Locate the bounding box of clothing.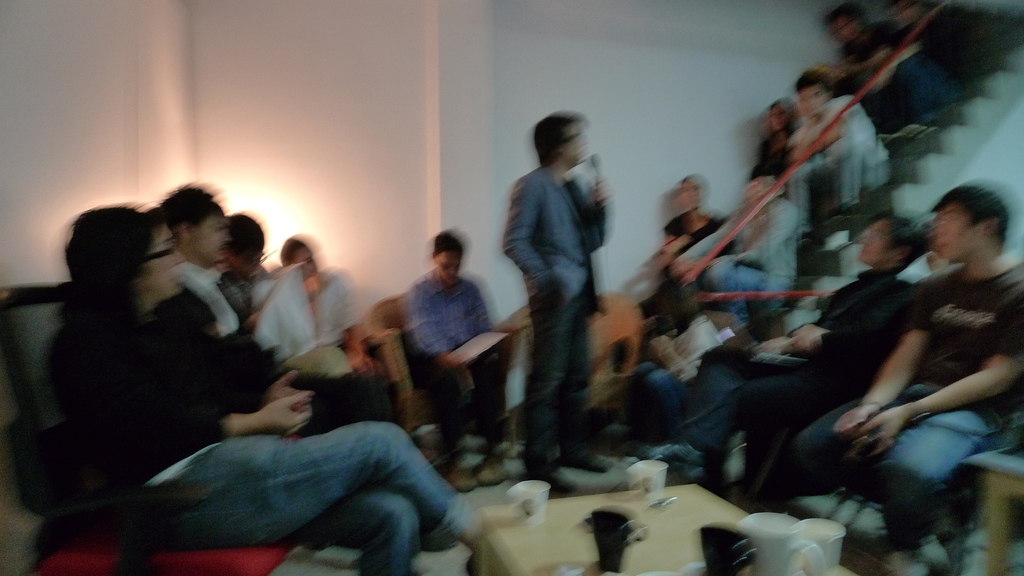
Bounding box: x1=719, y1=271, x2=929, y2=511.
